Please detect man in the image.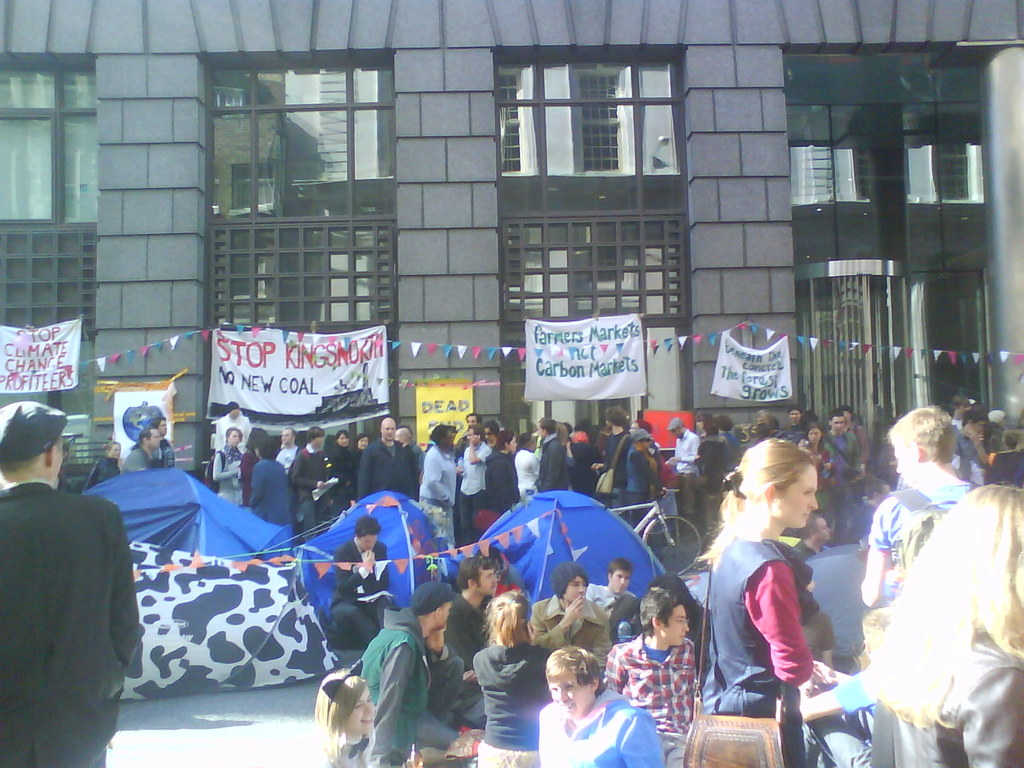
{"left": 243, "top": 427, "right": 271, "bottom": 505}.
